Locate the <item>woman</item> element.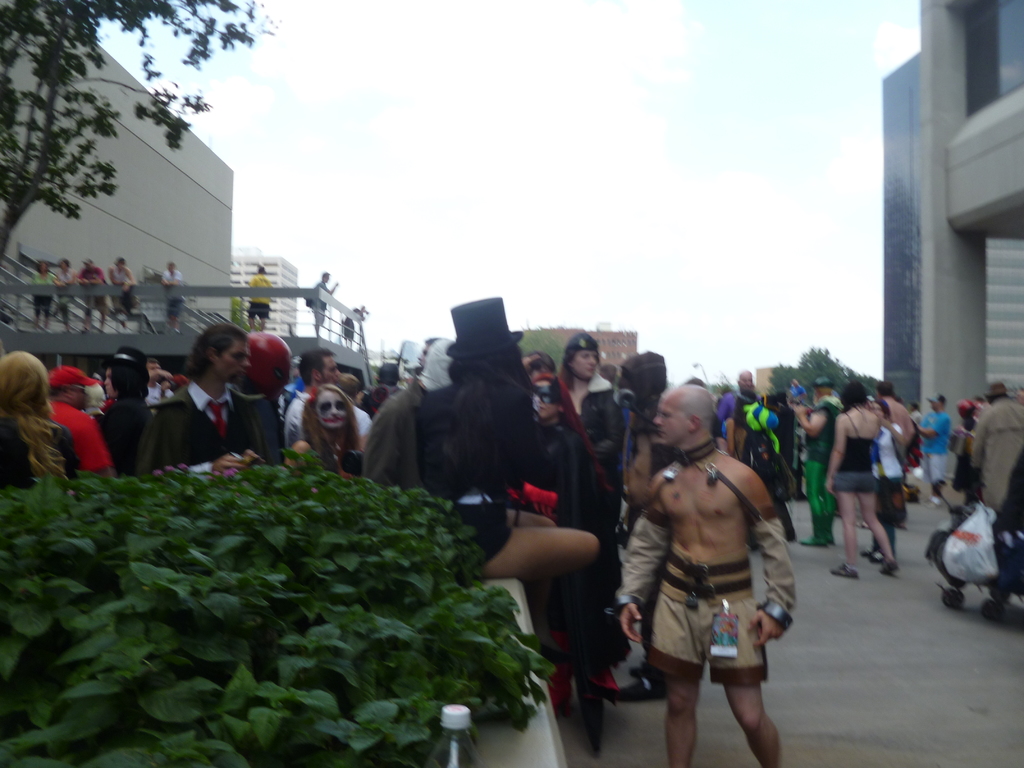
Element bbox: crop(557, 331, 628, 499).
